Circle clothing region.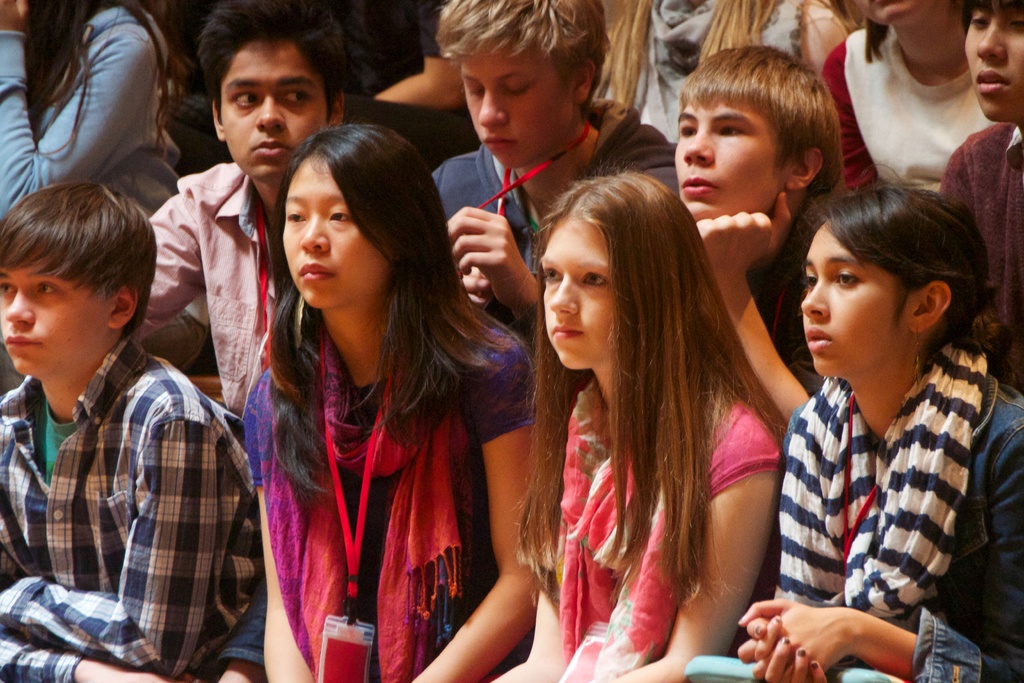
Region: box(545, 405, 793, 682).
